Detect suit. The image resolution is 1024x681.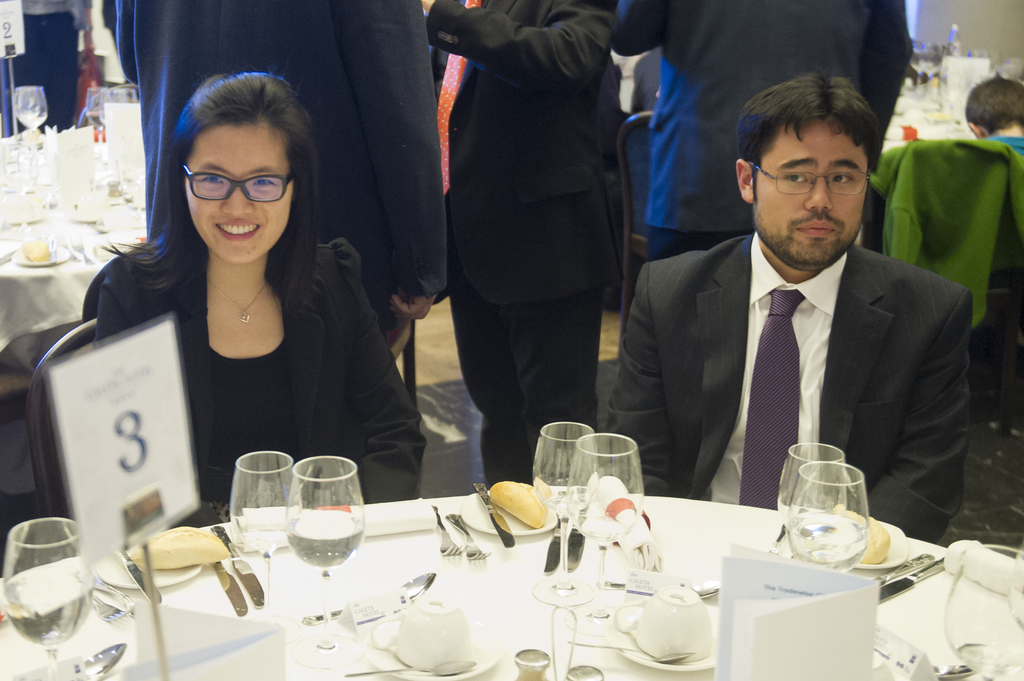
[x1=703, y1=177, x2=996, y2=554].
